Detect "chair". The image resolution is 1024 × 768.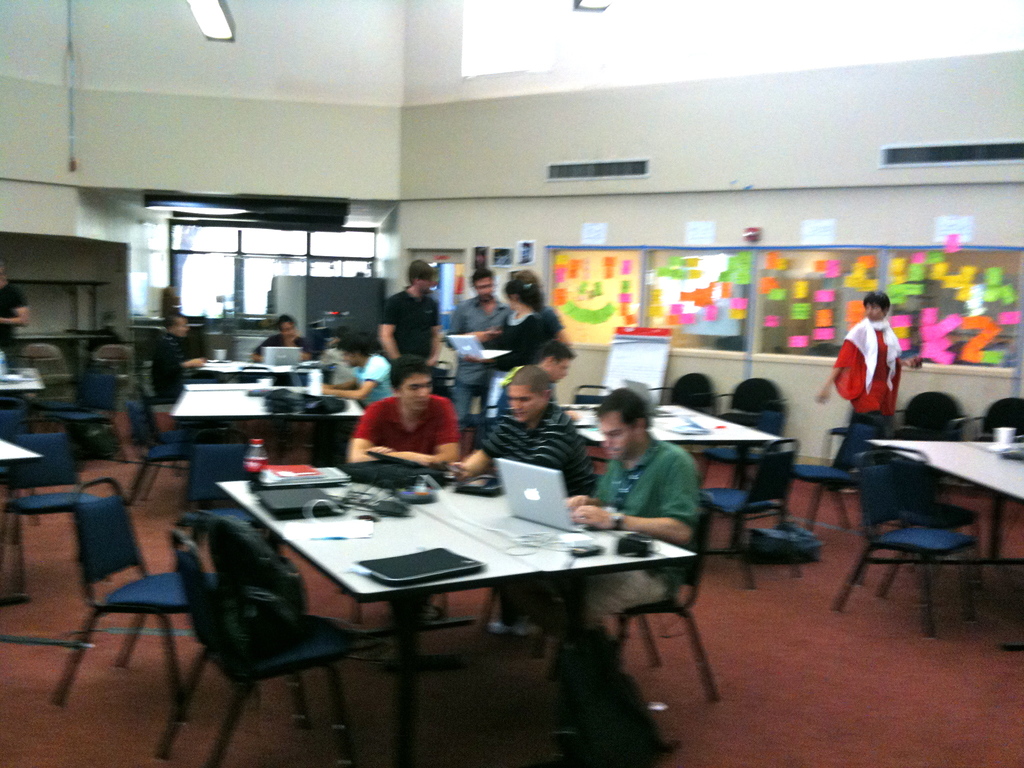
l=705, t=377, r=787, b=496.
